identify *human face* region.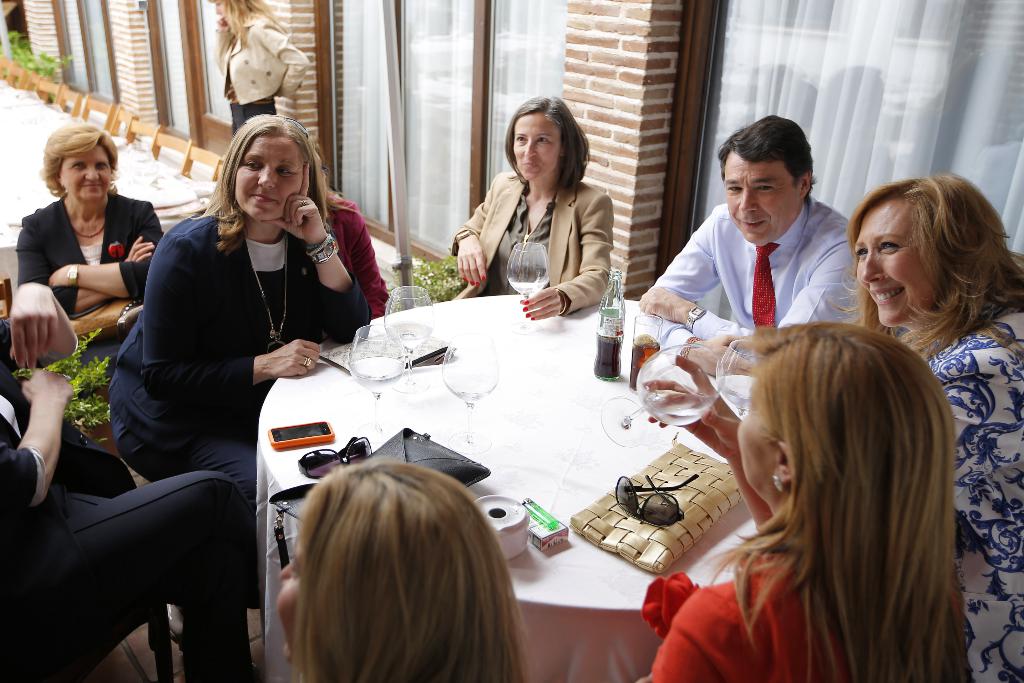
Region: bbox=[238, 130, 306, 222].
